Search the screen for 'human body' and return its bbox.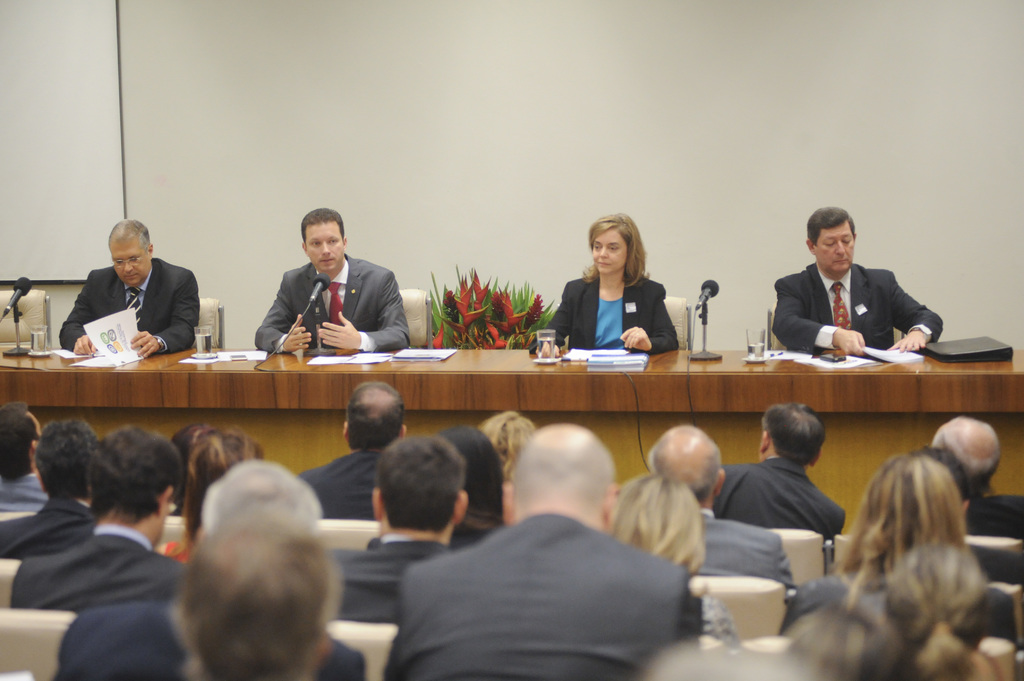
Found: <region>0, 464, 51, 511</region>.
